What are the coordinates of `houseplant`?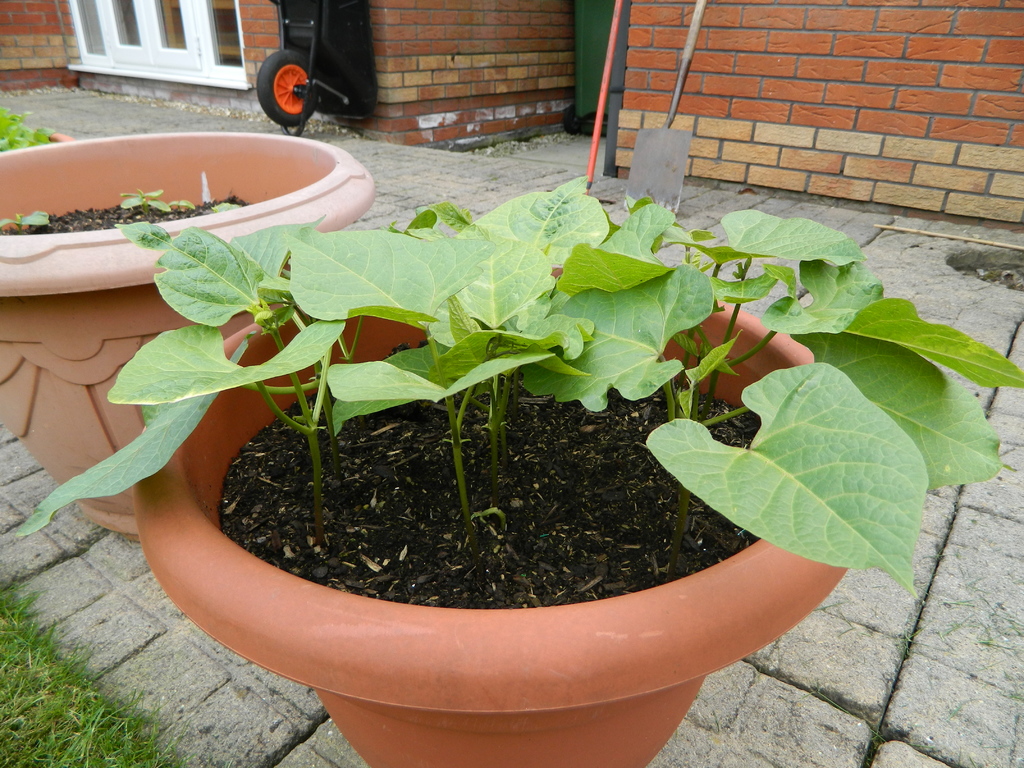
<bbox>0, 97, 76, 155</bbox>.
